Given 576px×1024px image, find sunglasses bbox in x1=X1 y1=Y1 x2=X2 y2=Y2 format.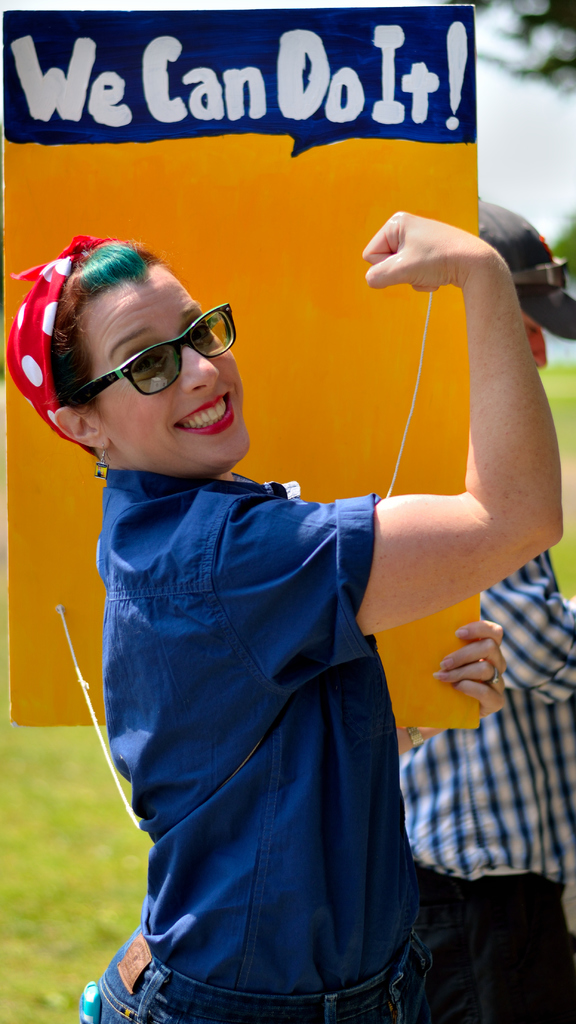
x1=68 y1=302 x2=236 y2=393.
